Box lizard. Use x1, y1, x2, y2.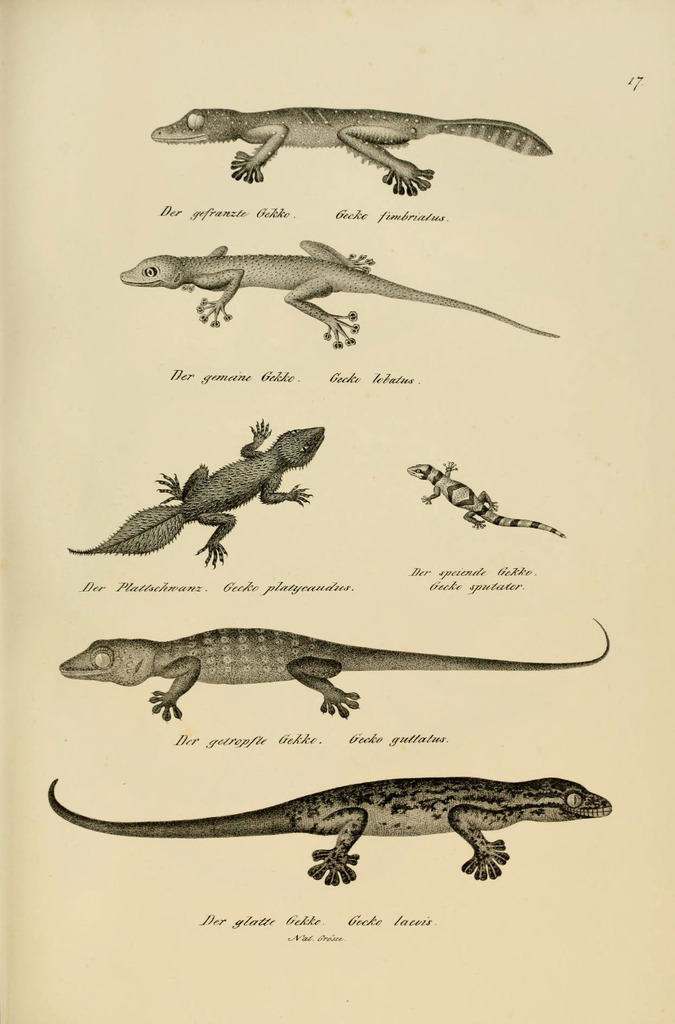
401, 458, 585, 531.
